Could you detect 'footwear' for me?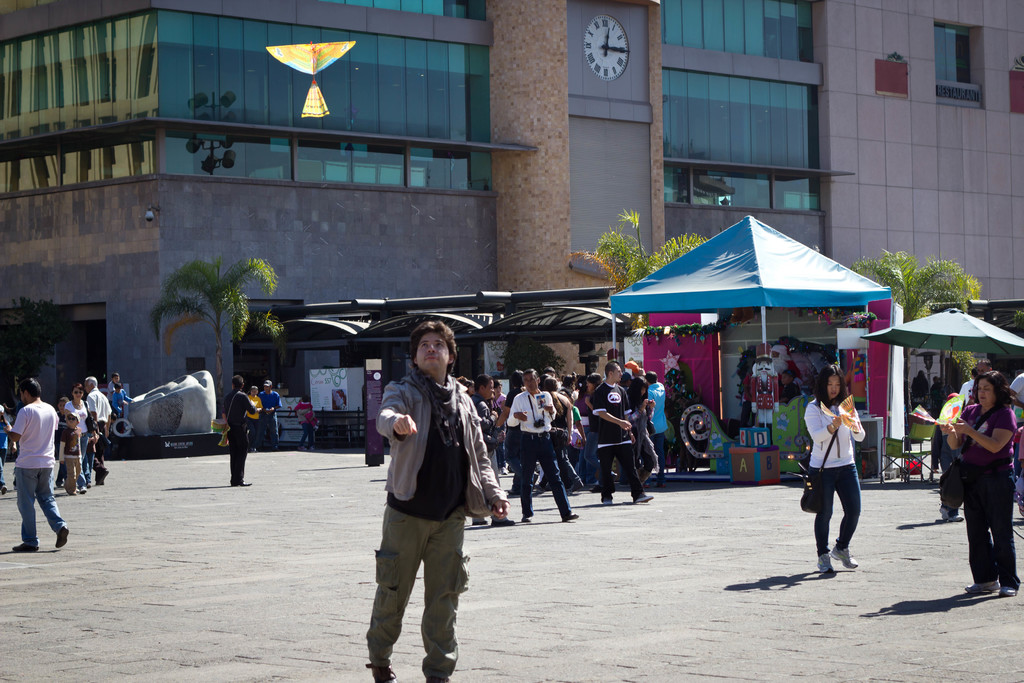
Detection result: [568,482,584,493].
